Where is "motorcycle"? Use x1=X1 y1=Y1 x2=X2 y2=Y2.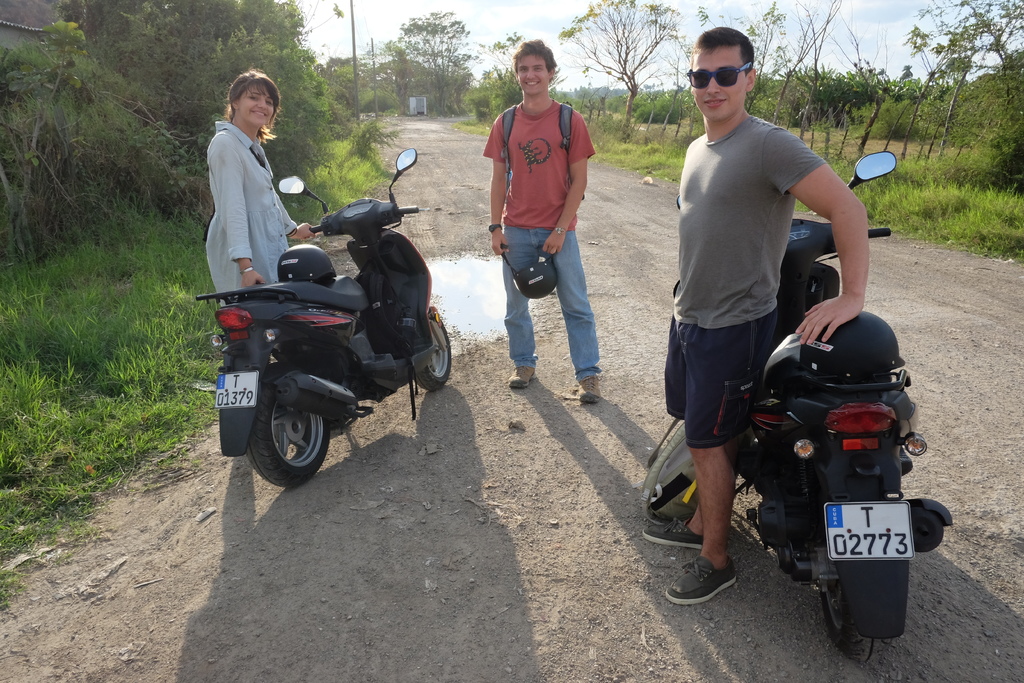
x1=637 y1=200 x2=961 y2=652.
